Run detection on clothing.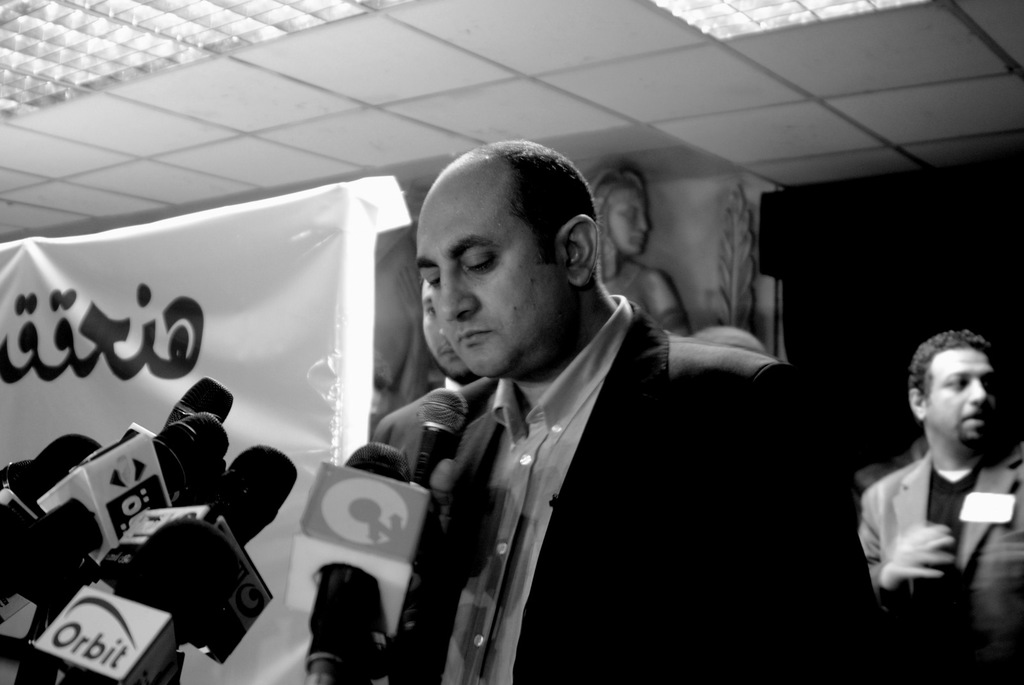
Result: 378, 282, 945, 684.
